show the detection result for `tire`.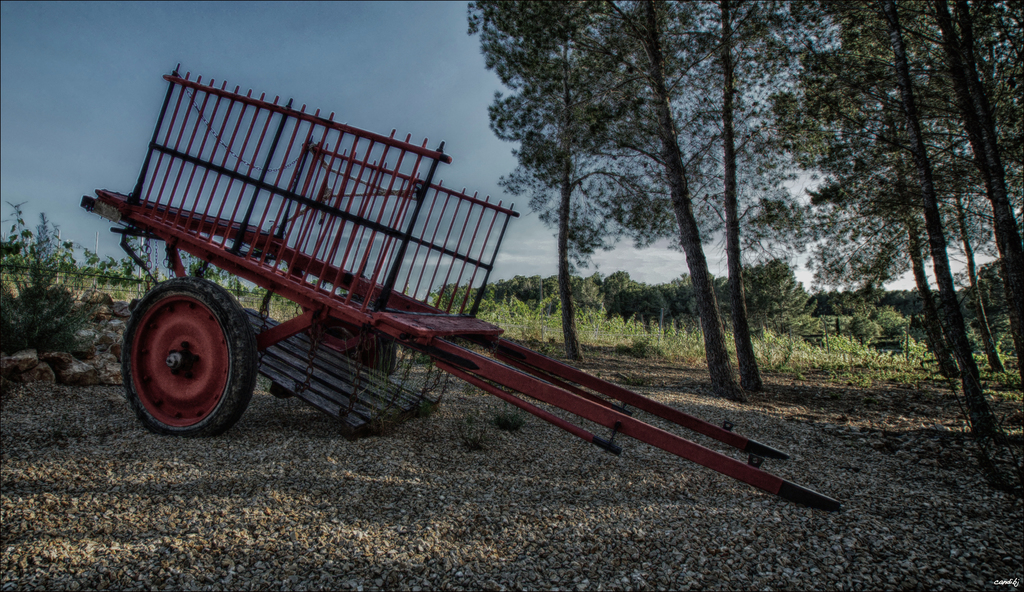
(122,266,250,429).
